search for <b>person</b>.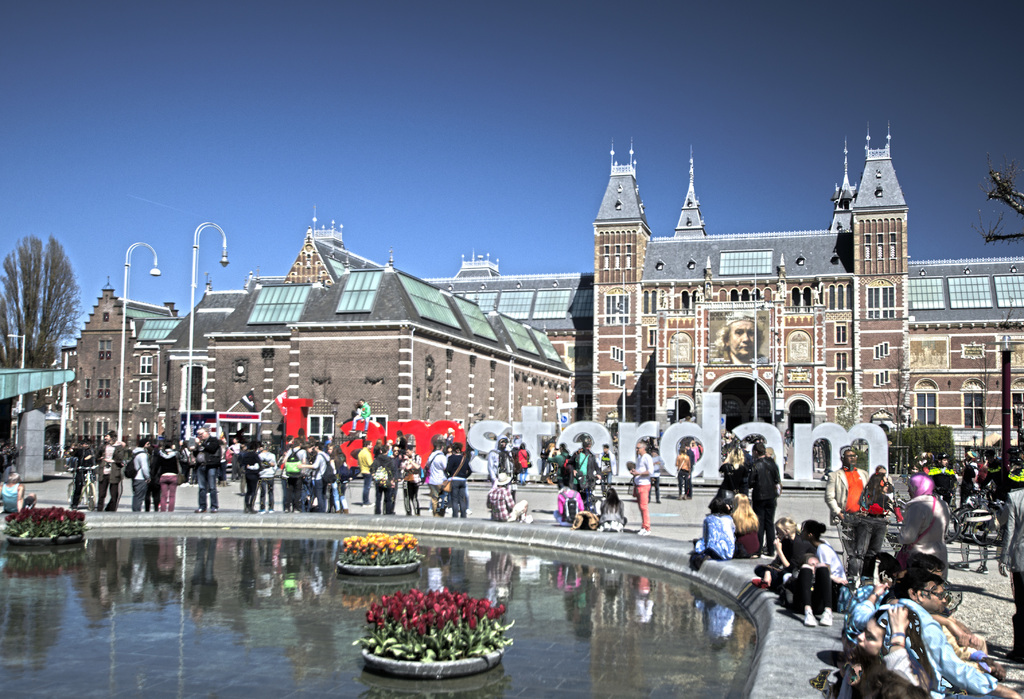
Found at {"x1": 800, "y1": 521, "x2": 846, "y2": 612}.
